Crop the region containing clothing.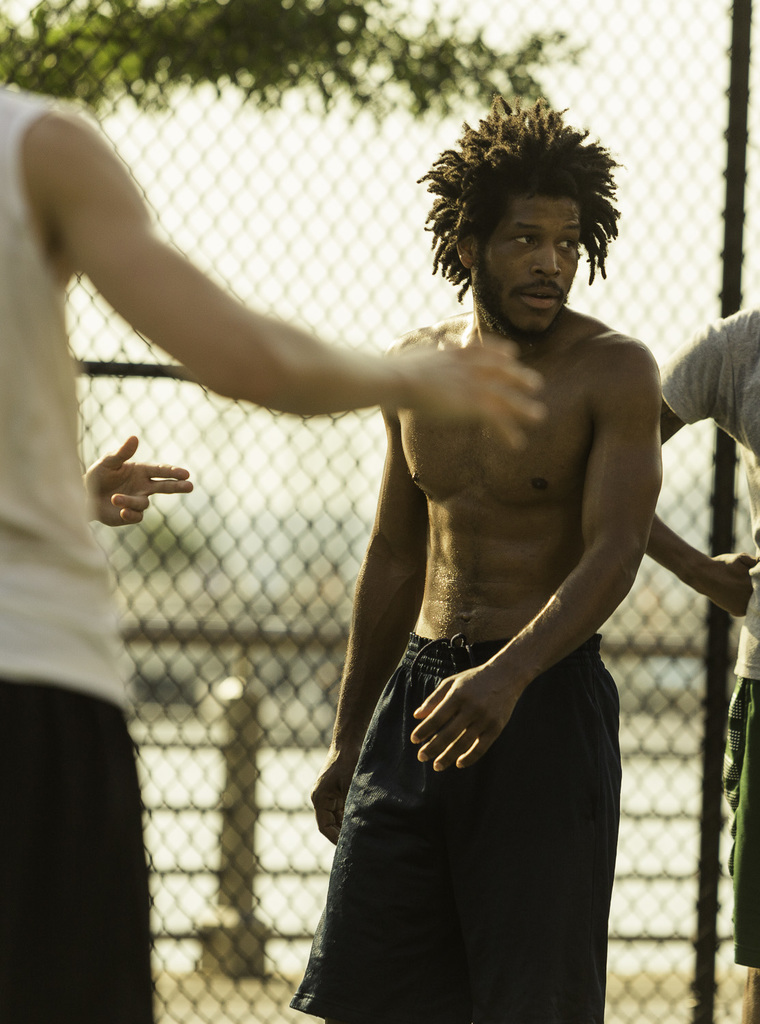
Crop region: [0, 75, 158, 1023].
